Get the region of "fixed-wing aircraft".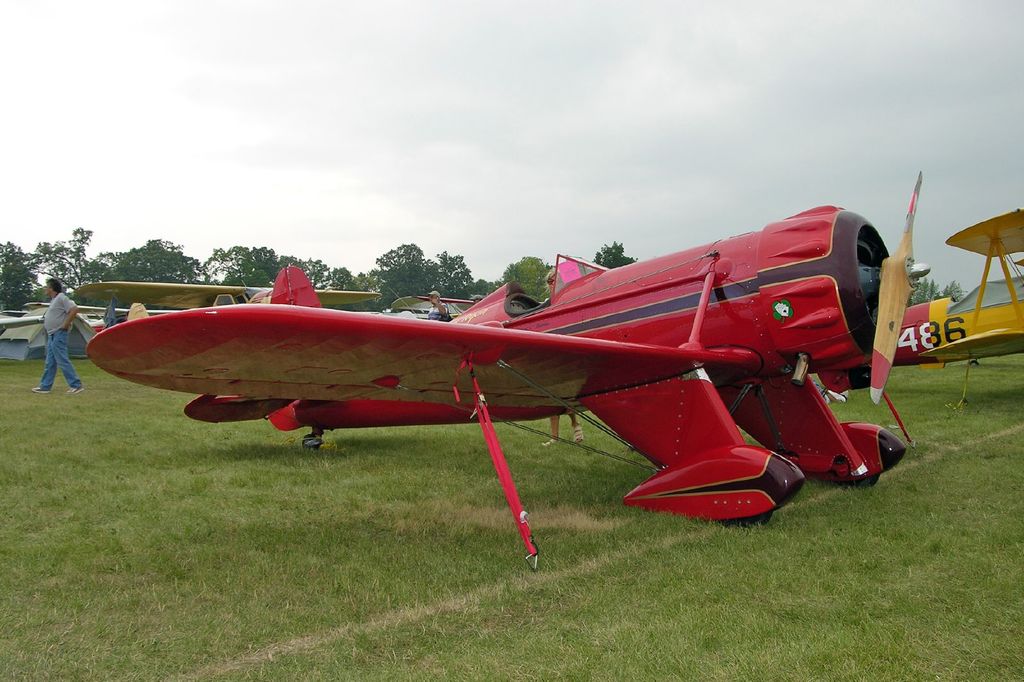
bbox=(390, 294, 485, 322).
